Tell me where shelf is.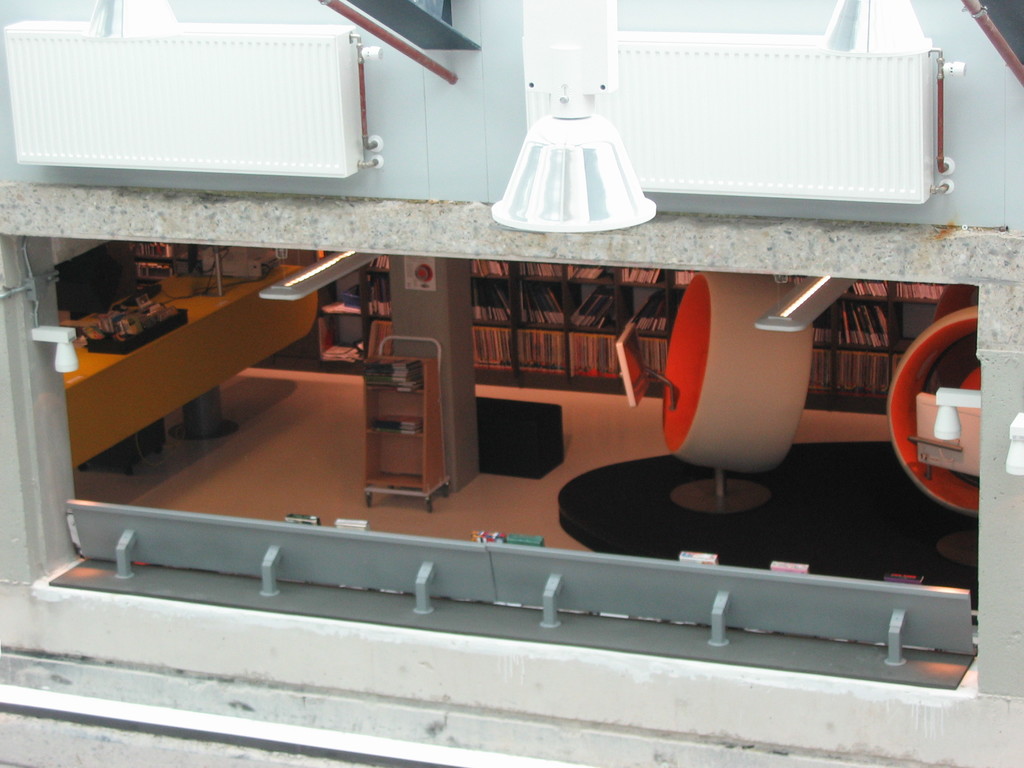
shelf is at x1=371, y1=276, x2=389, y2=316.
